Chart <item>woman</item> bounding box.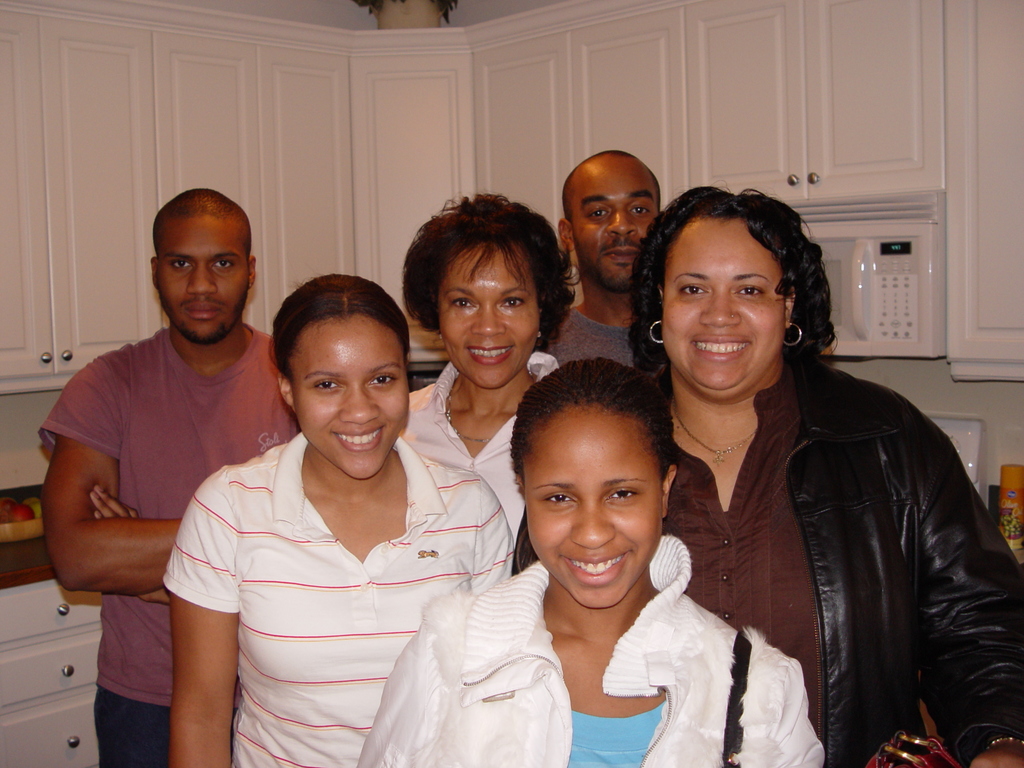
Charted: <bbox>394, 188, 583, 582</bbox>.
